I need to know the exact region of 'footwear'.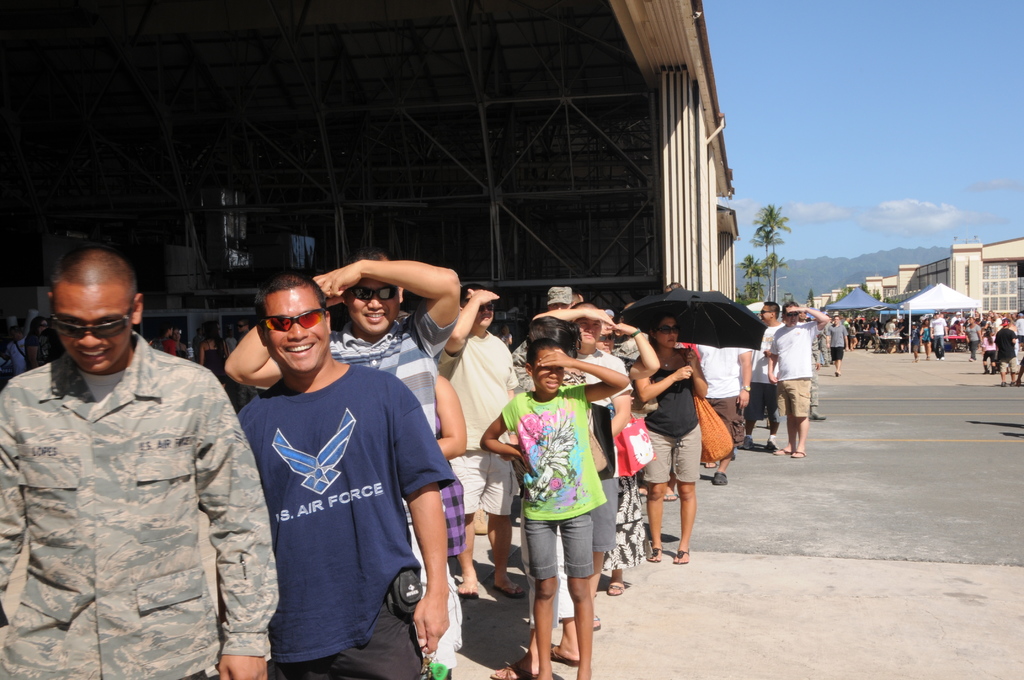
Region: left=941, top=355, right=942, bottom=360.
